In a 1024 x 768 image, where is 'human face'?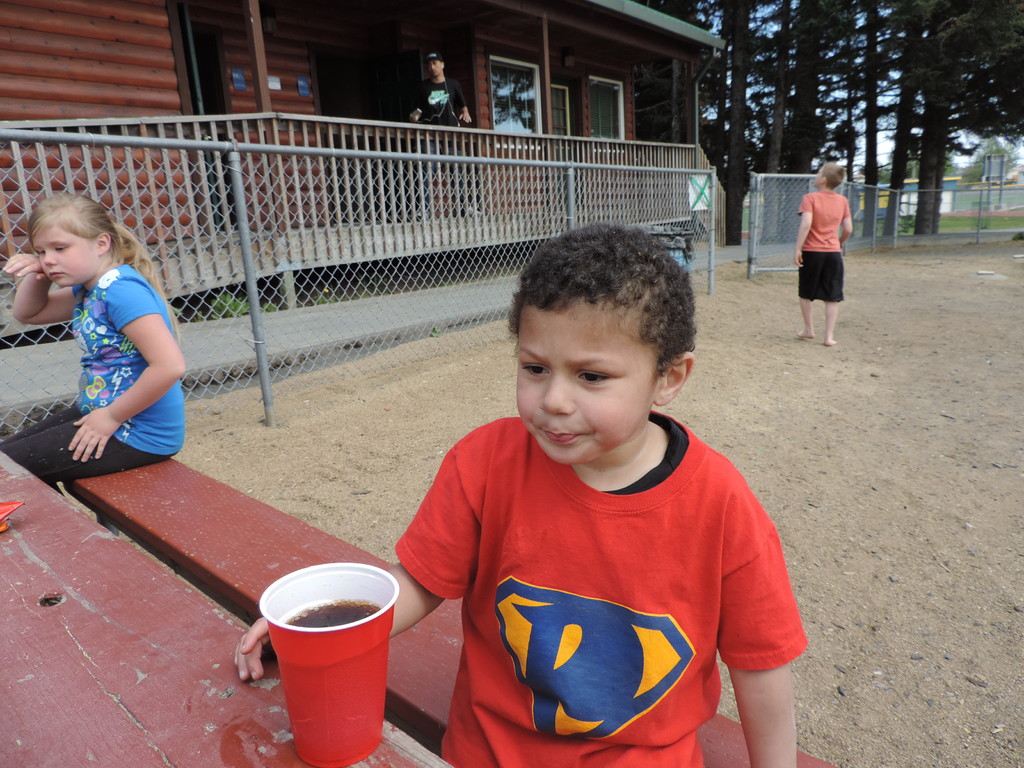
x1=516, y1=294, x2=654, y2=468.
